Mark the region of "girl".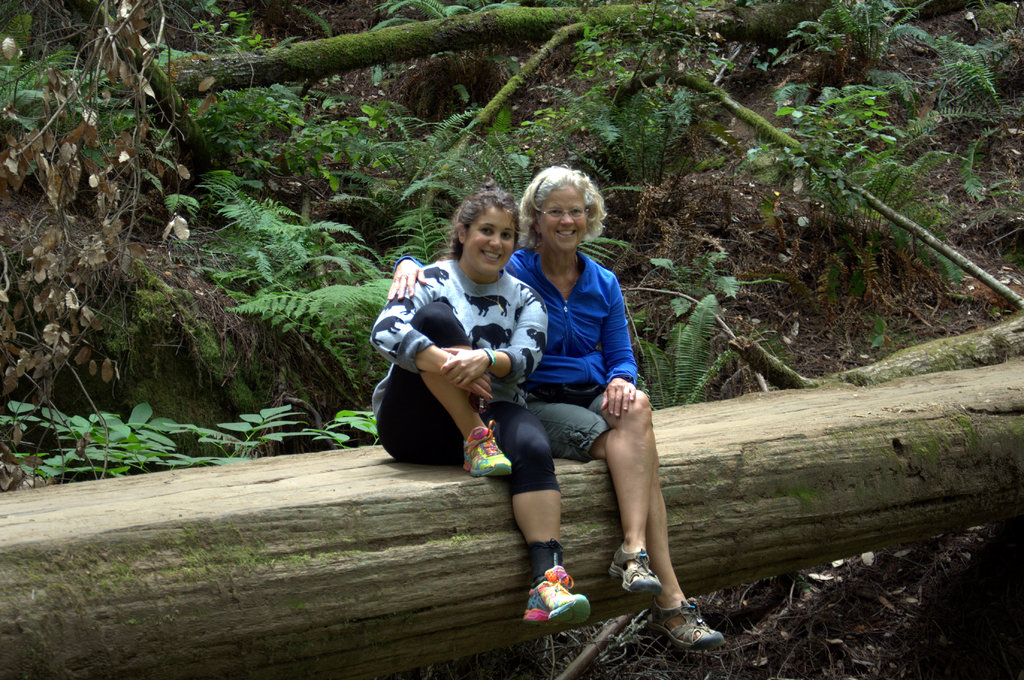
Region: [370,177,595,639].
